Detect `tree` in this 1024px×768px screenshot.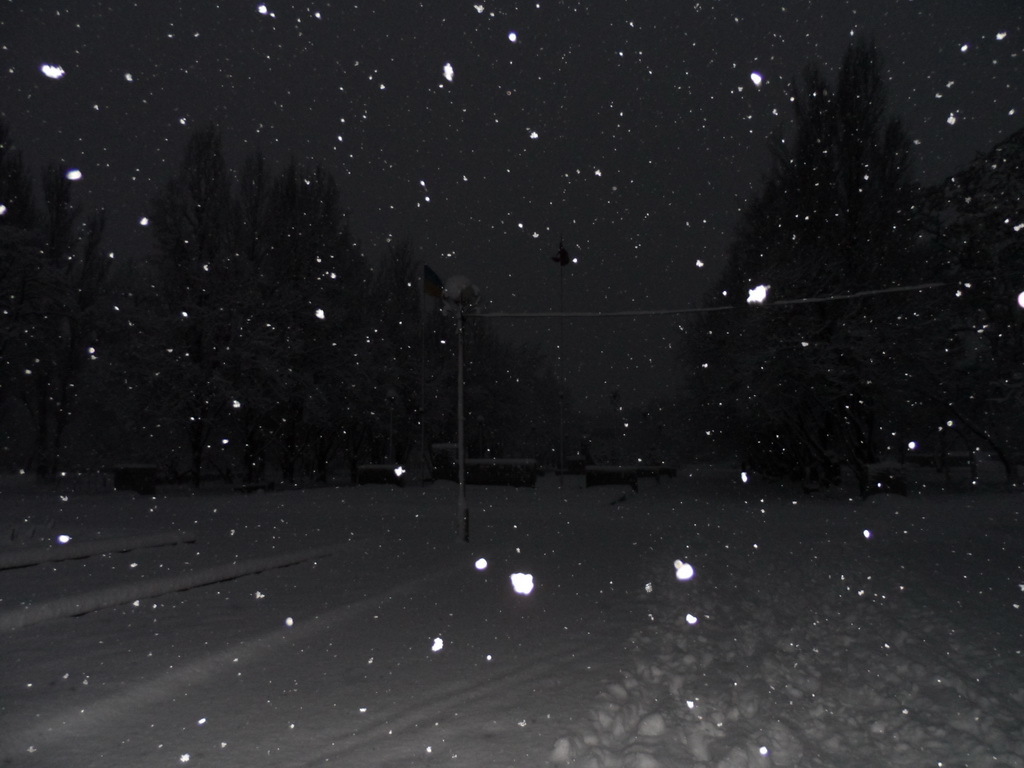
Detection: x1=733 y1=31 x2=994 y2=466.
